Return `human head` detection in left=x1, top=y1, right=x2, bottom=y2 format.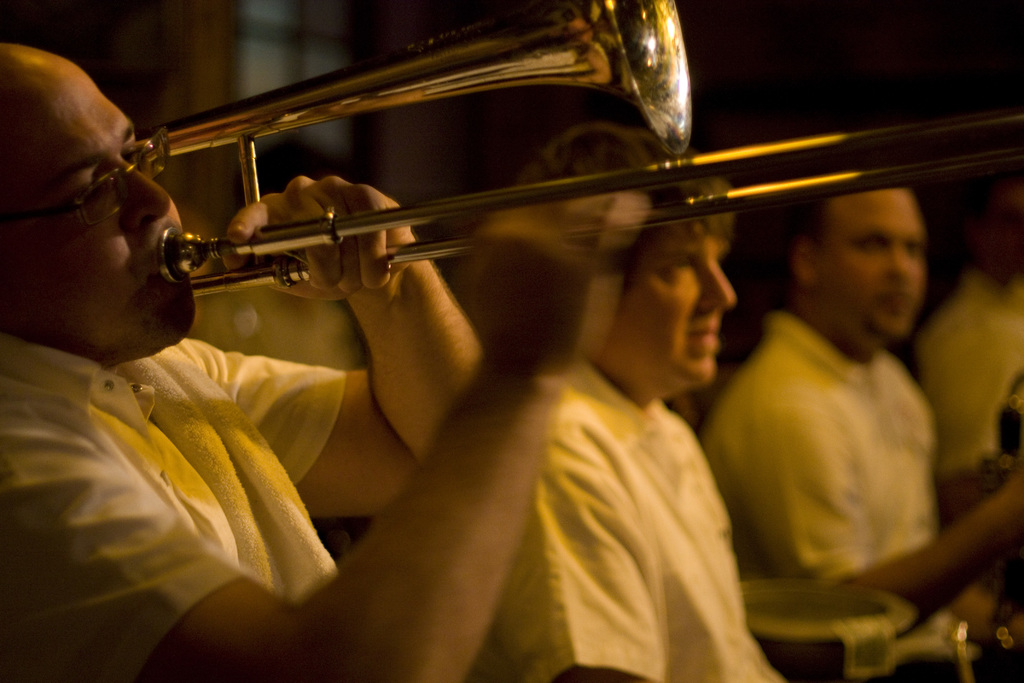
left=794, top=177, right=927, bottom=347.
